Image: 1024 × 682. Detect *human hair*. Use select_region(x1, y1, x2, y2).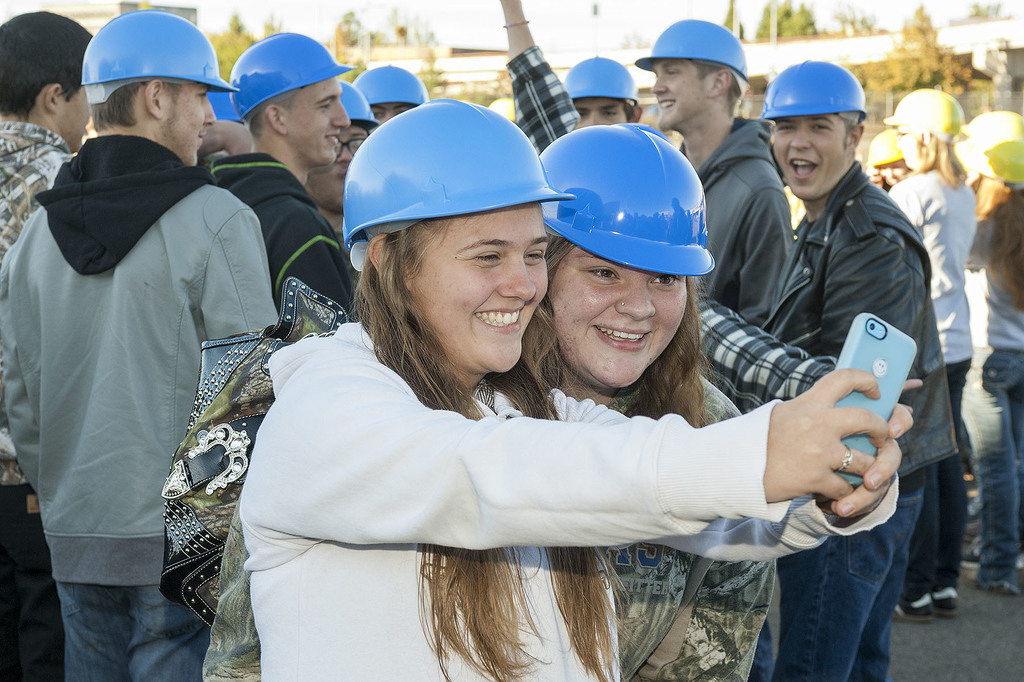
select_region(519, 231, 703, 434).
